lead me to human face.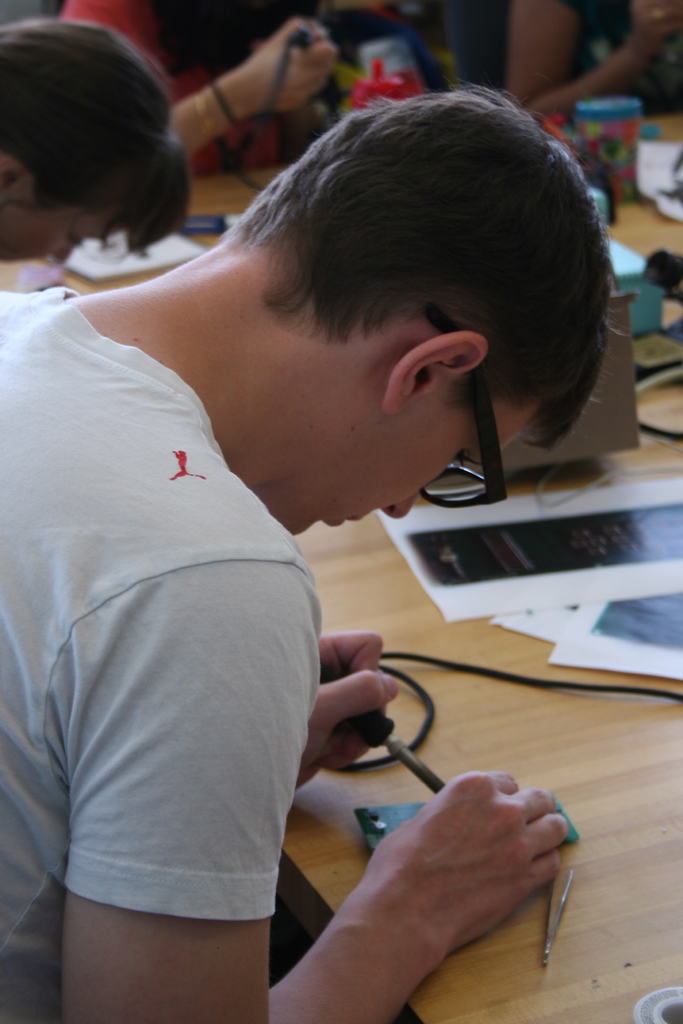
Lead to (256,393,547,537).
